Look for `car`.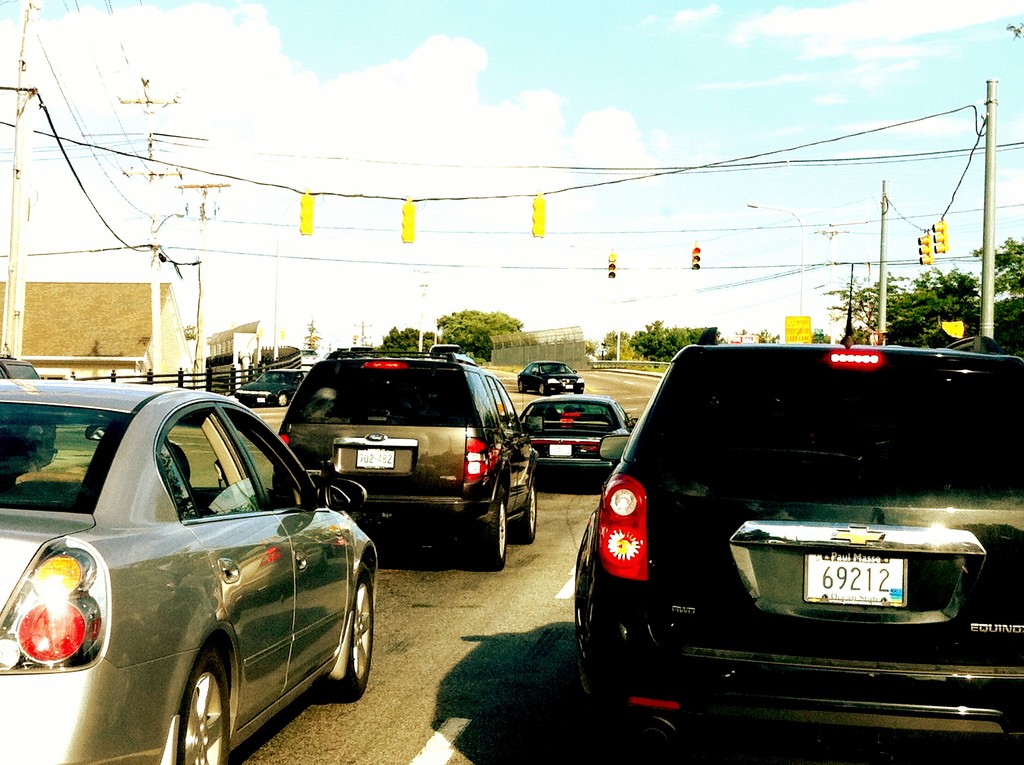
Found: box=[522, 360, 588, 394].
